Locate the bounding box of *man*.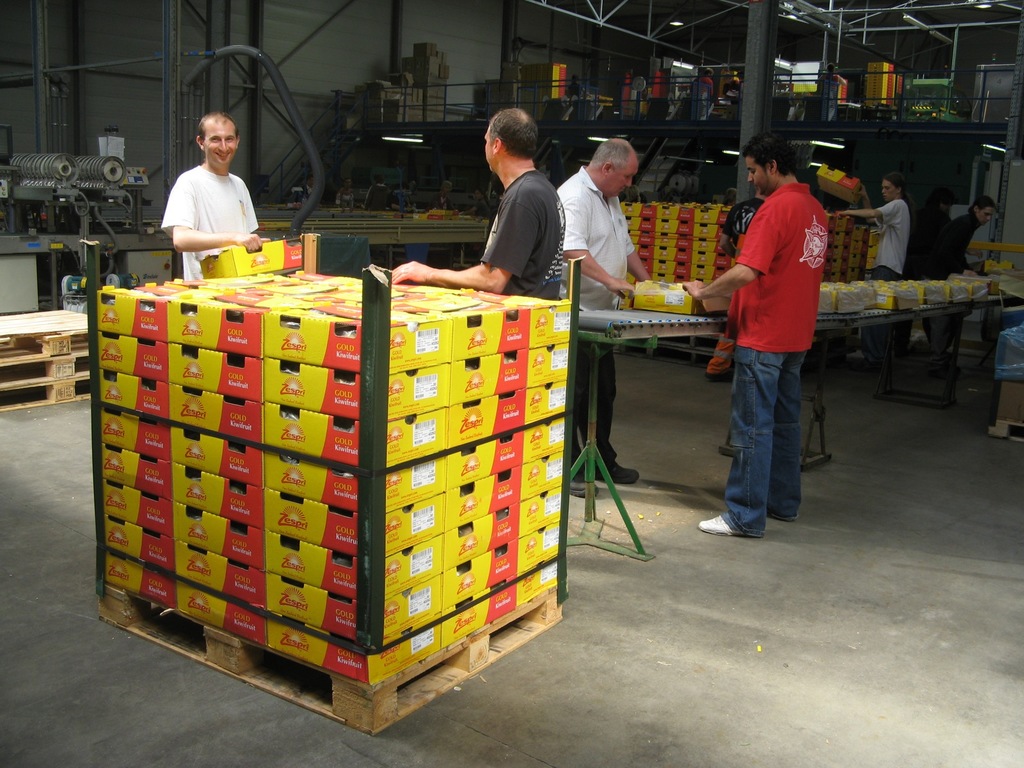
Bounding box: Rect(925, 196, 1003, 281).
